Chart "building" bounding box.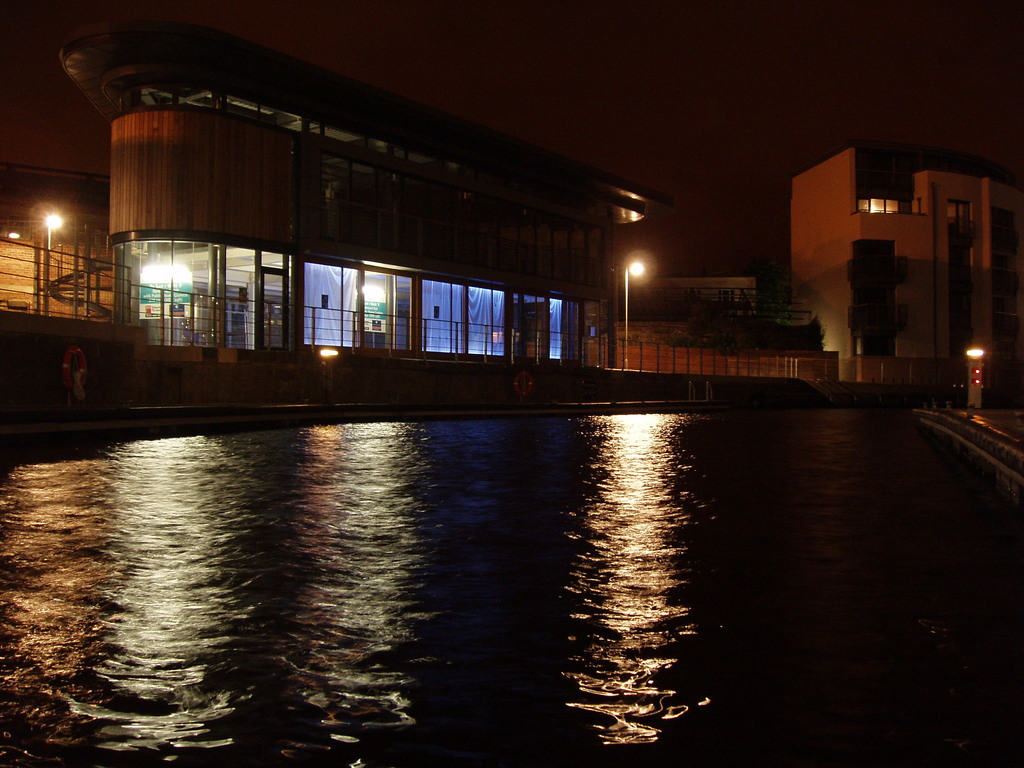
Charted: (614, 270, 843, 394).
